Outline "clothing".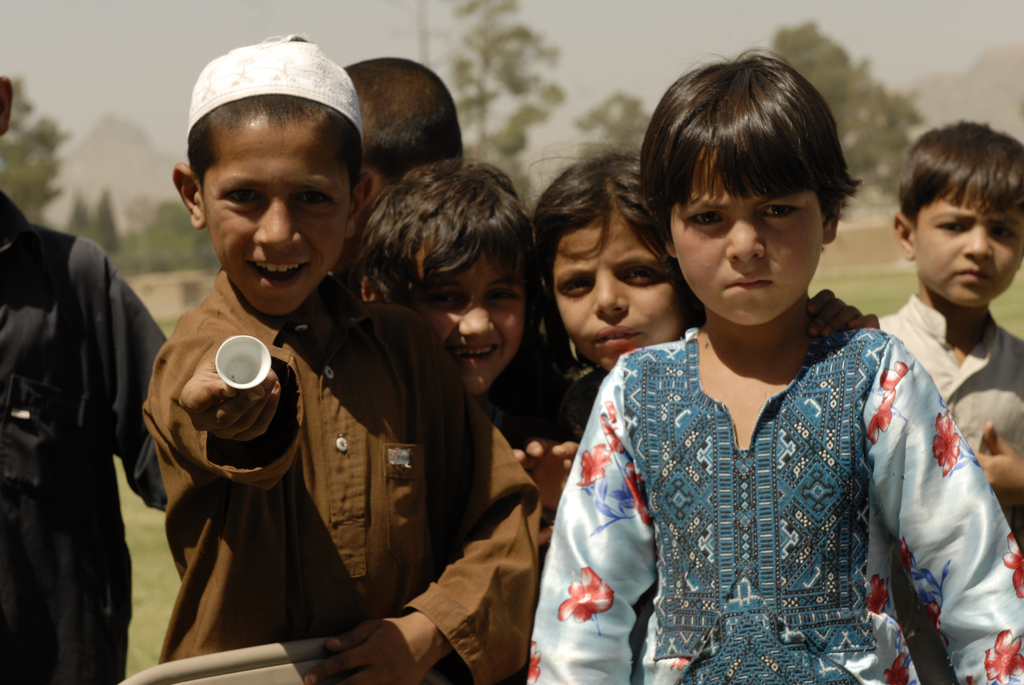
Outline: box=[527, 324, 1023, 684].
